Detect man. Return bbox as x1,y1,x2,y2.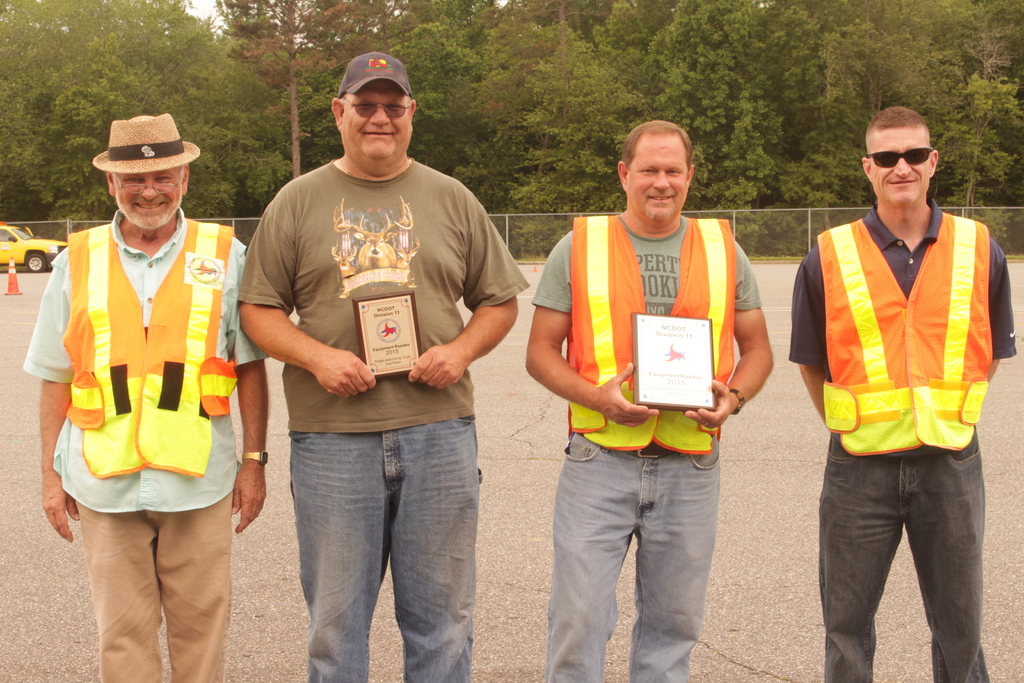
794,120,1011,663.
